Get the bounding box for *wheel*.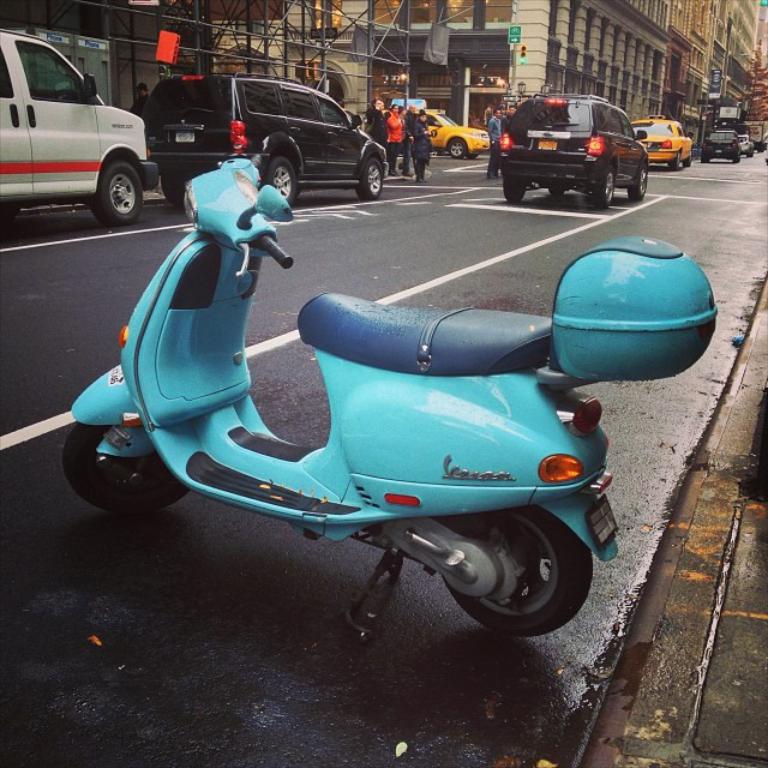
[732,160,739,163].
